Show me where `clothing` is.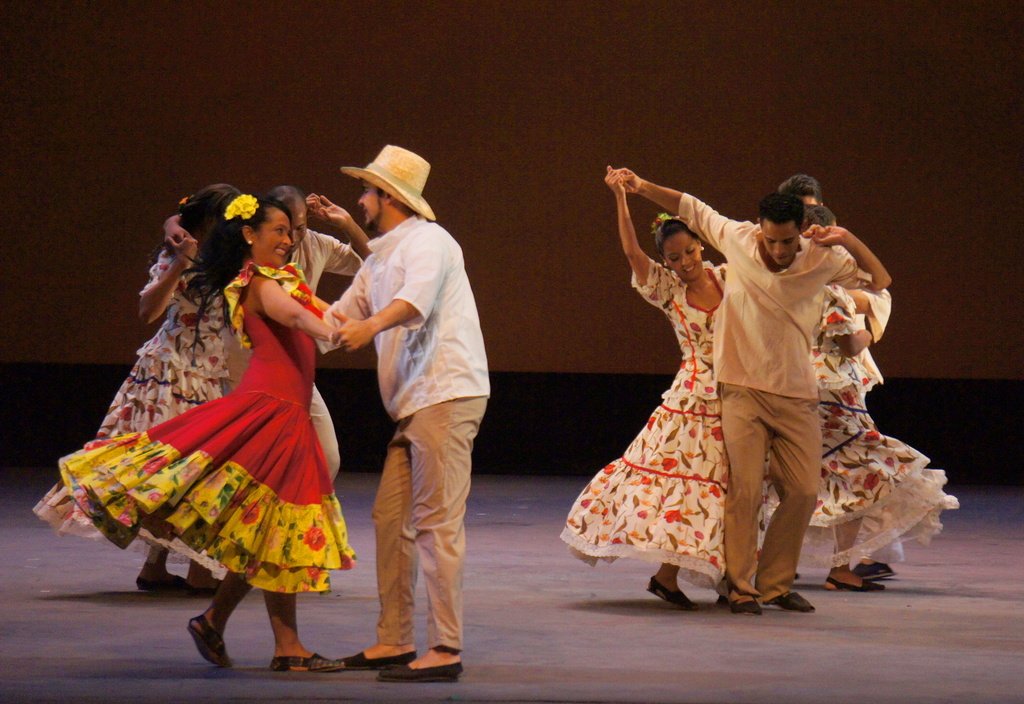
`clothing` is at {"left": 287, "top": 234, "right": 365, "bottom": 490}.
